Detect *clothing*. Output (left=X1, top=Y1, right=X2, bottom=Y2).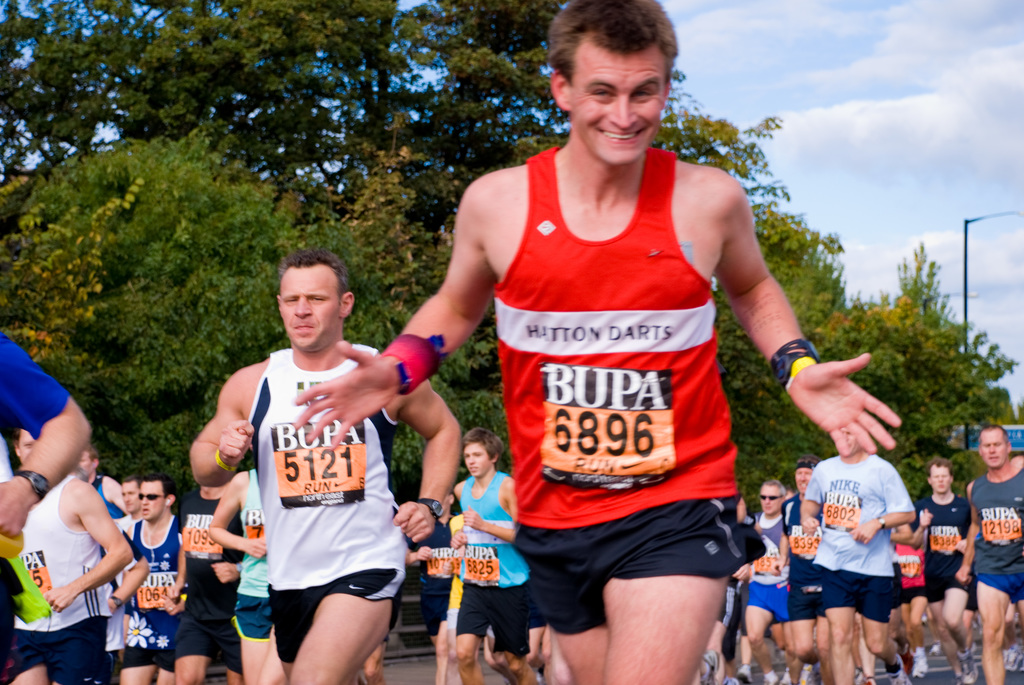
(left=407, top=512, right=452, bottom=636).
